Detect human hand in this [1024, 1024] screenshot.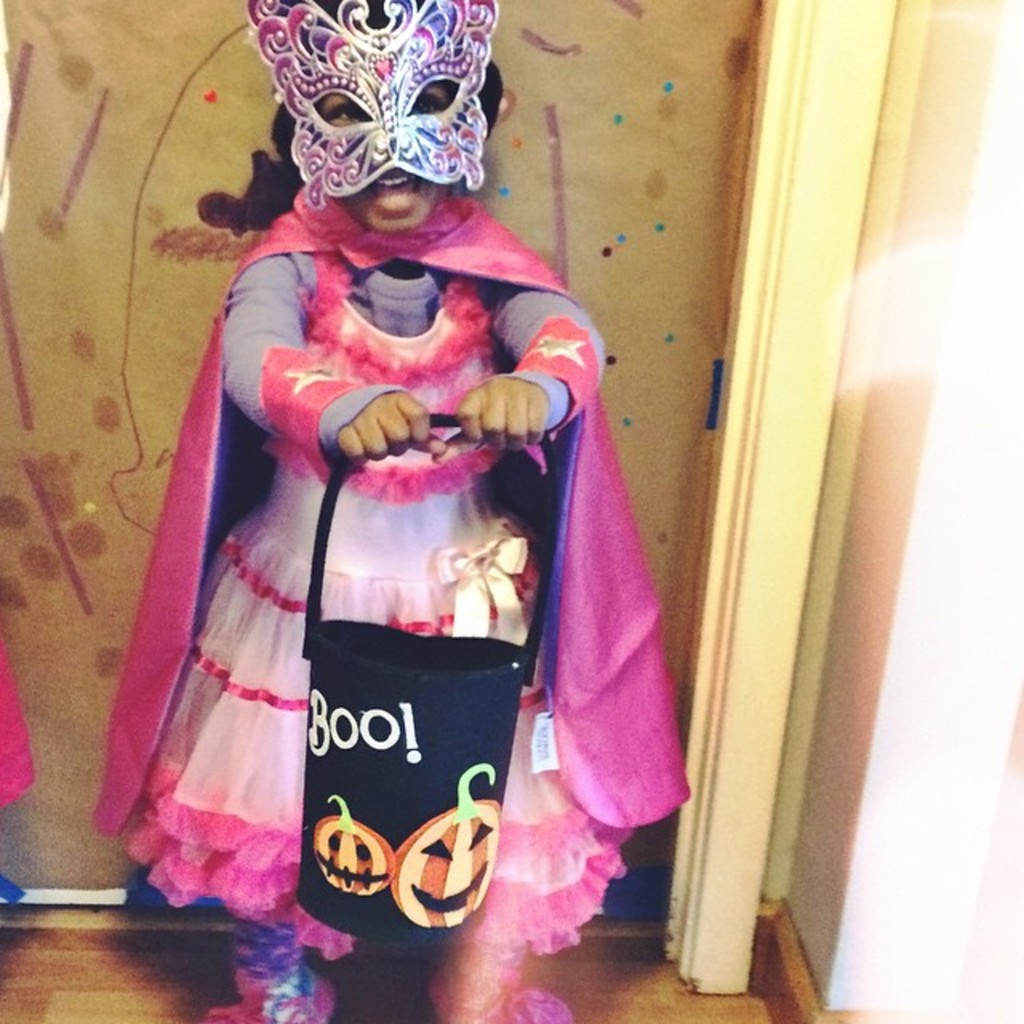
Detection: left=338, top=389, right=448, bottom=469.
